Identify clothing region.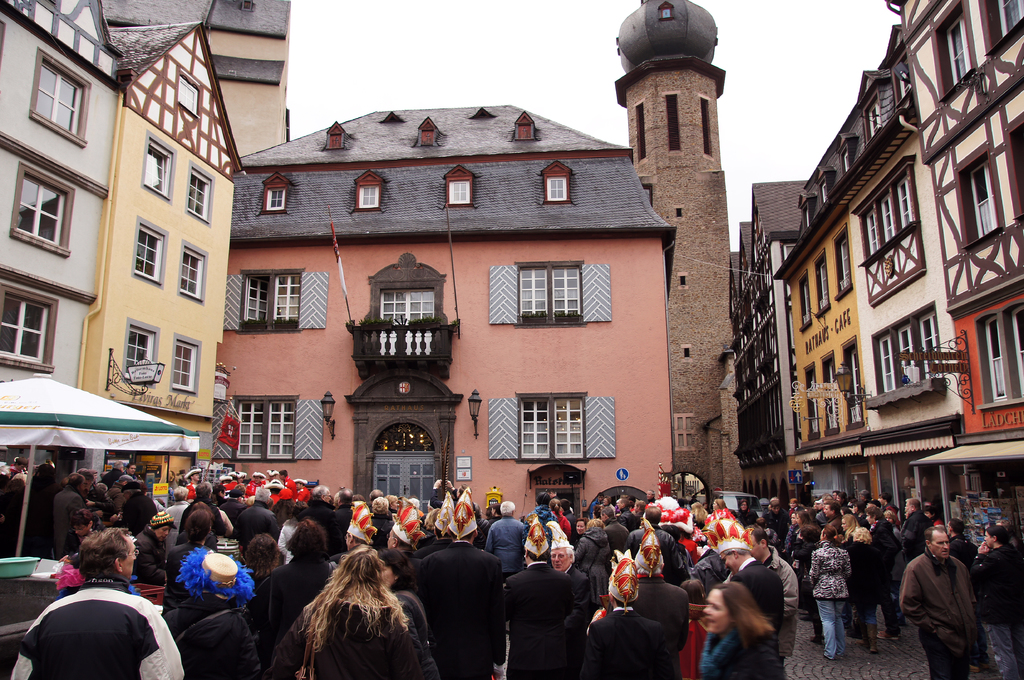
Region: bbox(900, 546, 1004, 679).
